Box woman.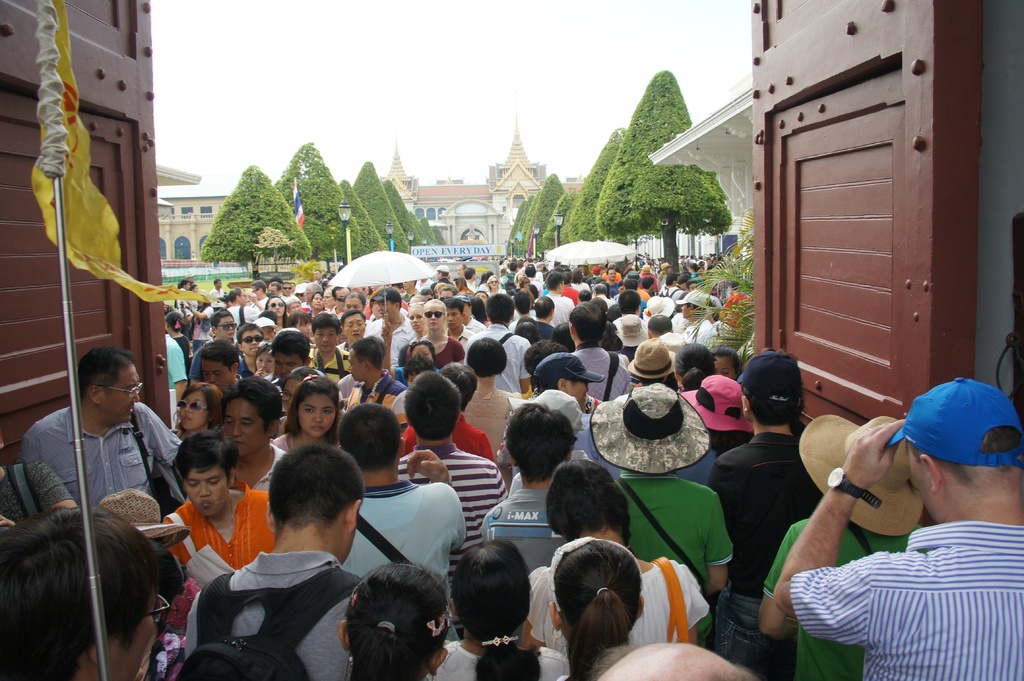
bbox=(396, 298, 426, 366).
